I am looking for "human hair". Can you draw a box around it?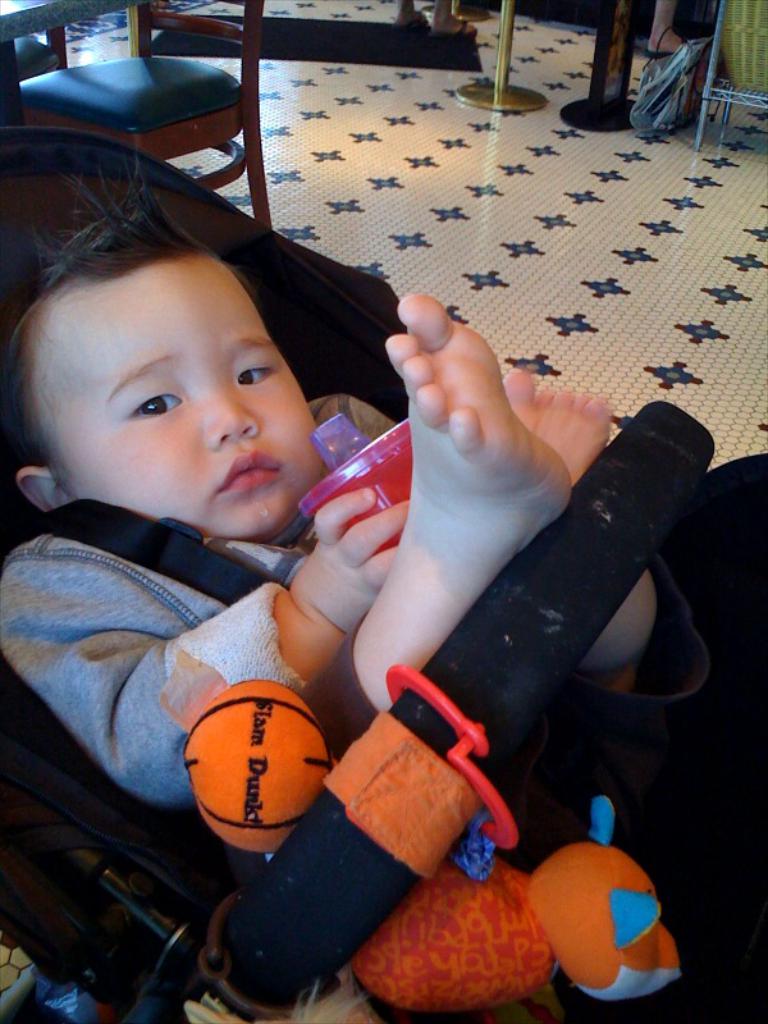
Sure, the bounding box is (0, 156, 256, 471).
